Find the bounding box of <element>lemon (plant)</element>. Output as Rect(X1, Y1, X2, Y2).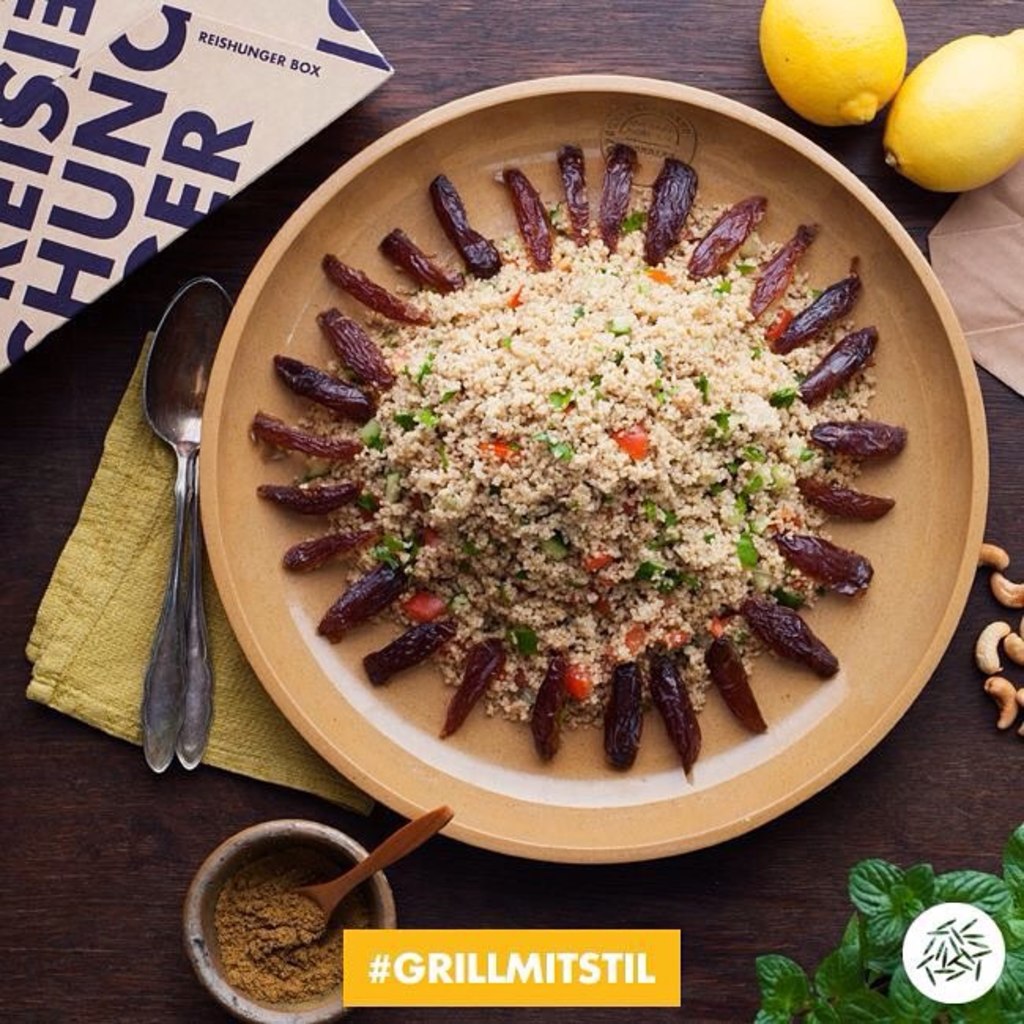
Rect(896, 27, 1022, 195).
